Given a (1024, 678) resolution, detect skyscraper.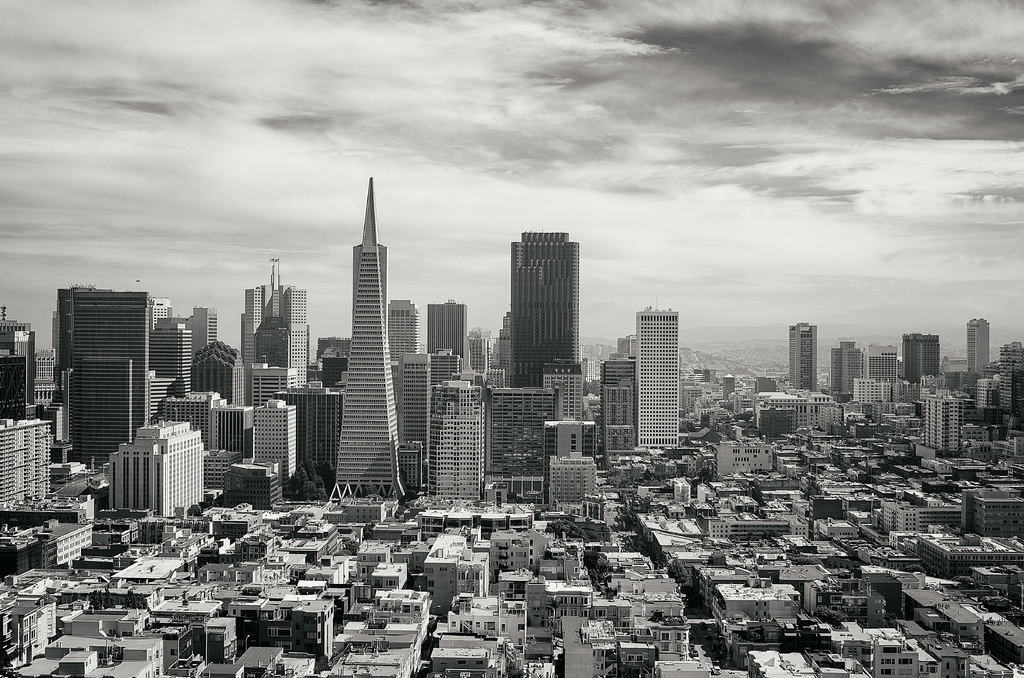
633, 301, 685, 451.
